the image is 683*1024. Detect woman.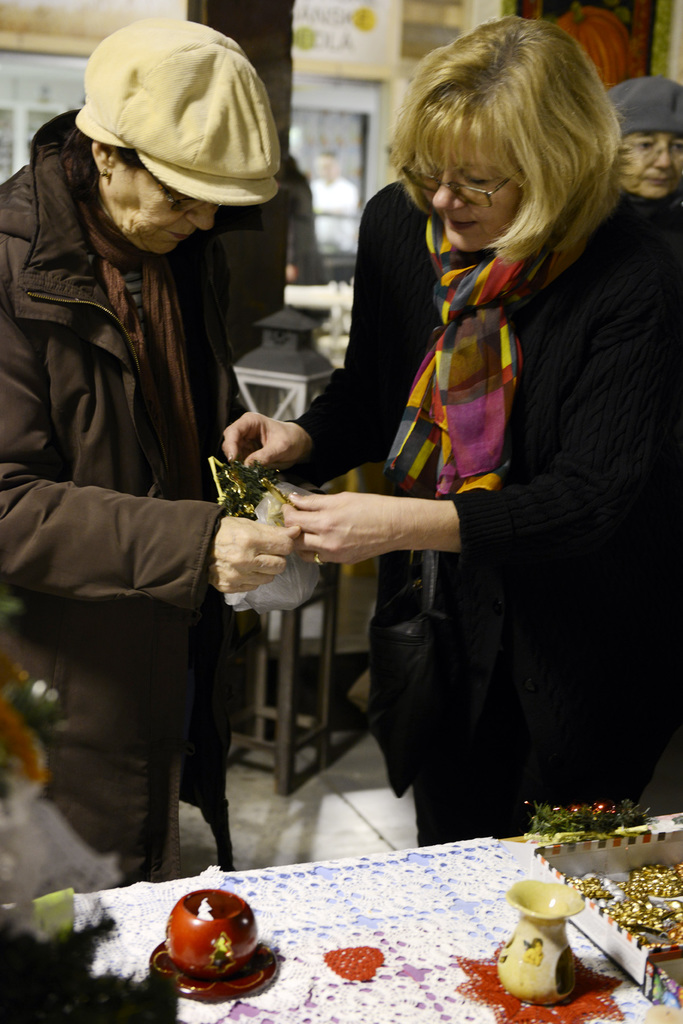
Detection: detection(0, 24, 308, 870).
